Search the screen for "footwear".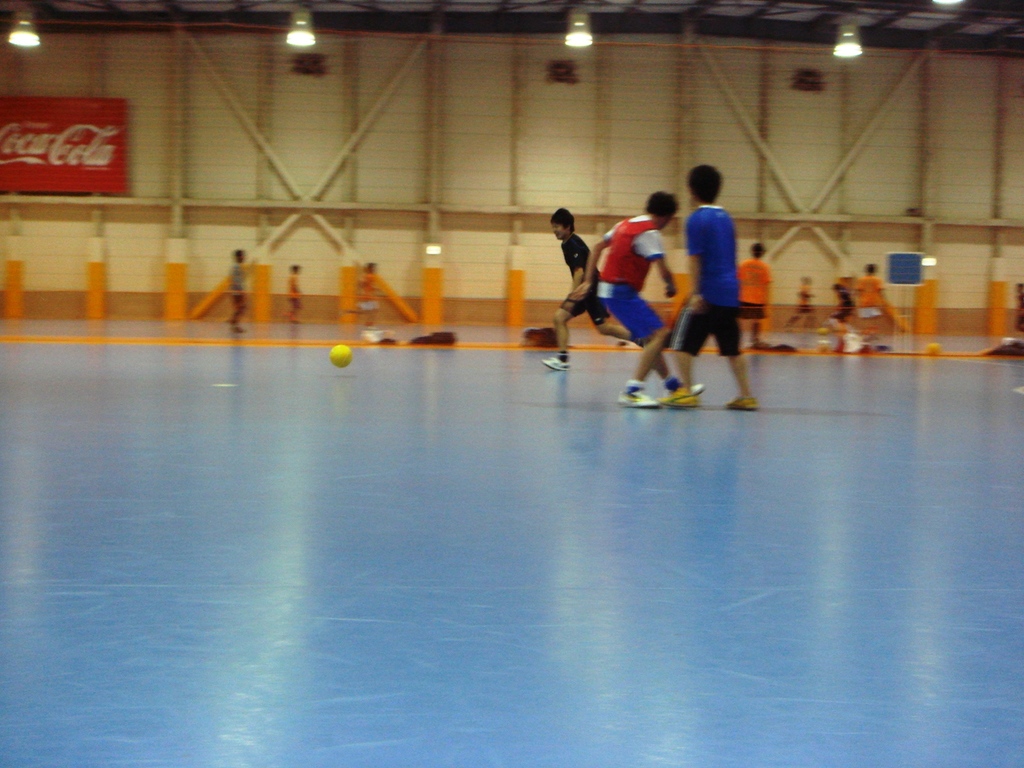
Found at 728, 392, 761, 413.
